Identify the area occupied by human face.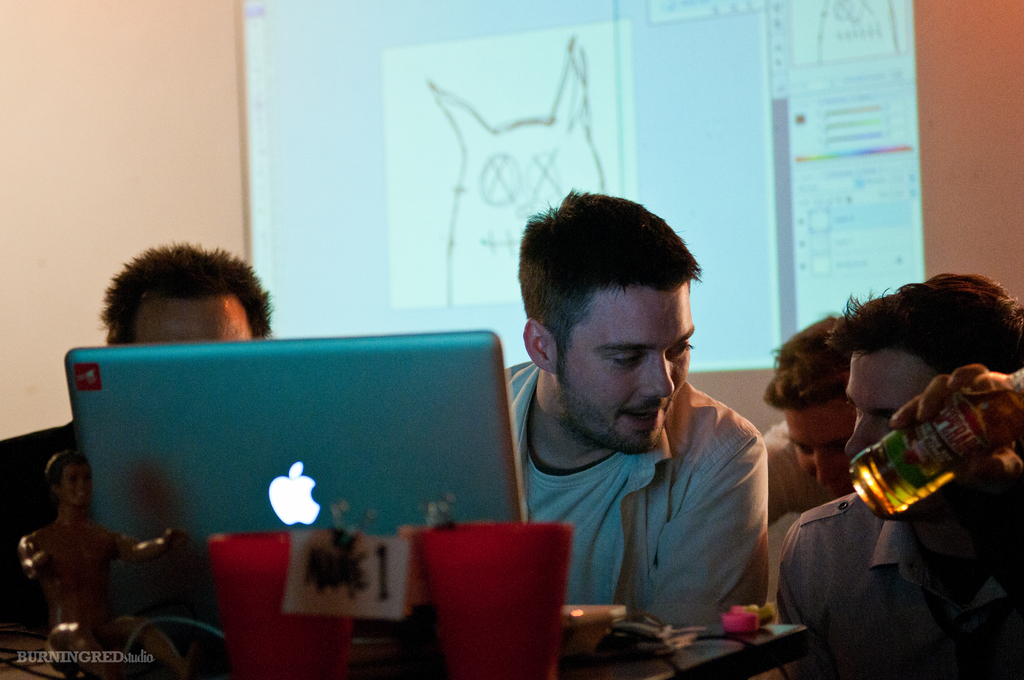
Area: bbox(788, 404, 852, 496).
